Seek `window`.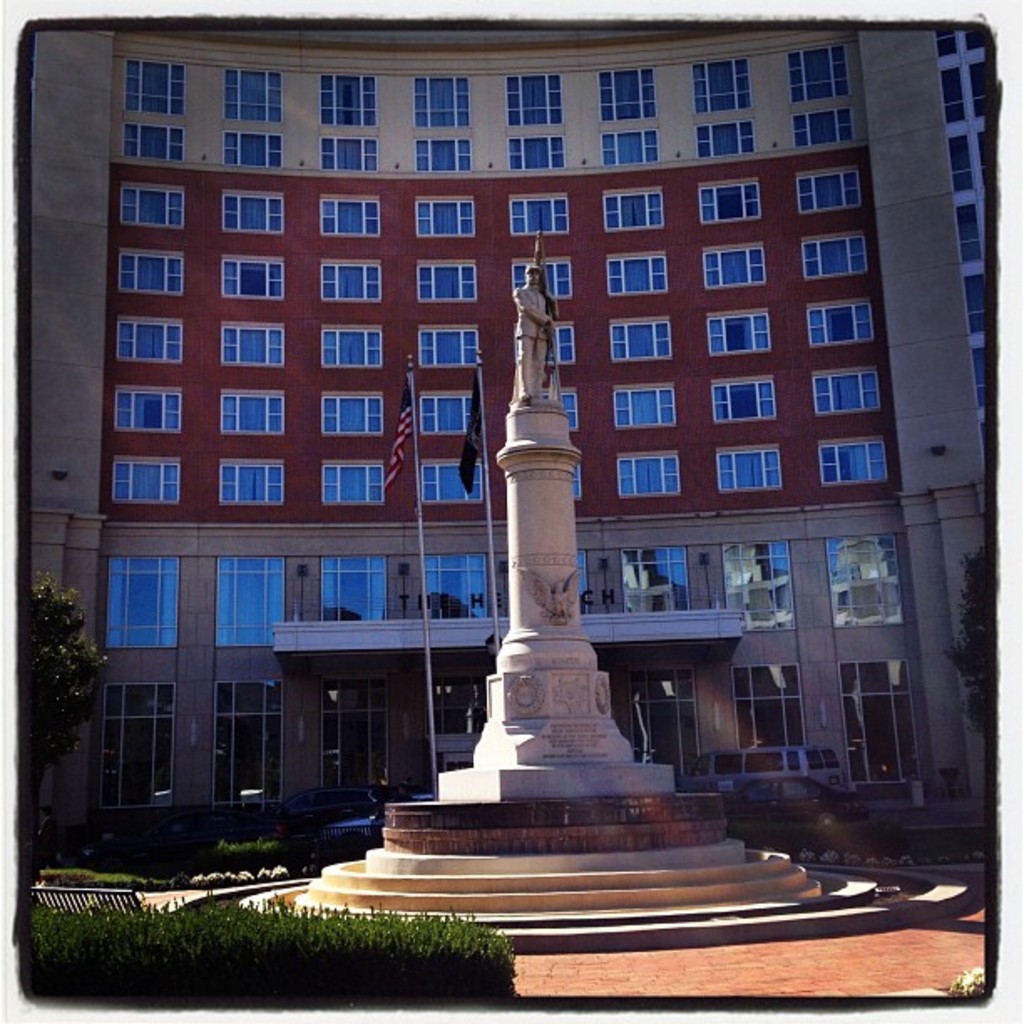
x1=325, y1=74, x2=380, y2=134.
